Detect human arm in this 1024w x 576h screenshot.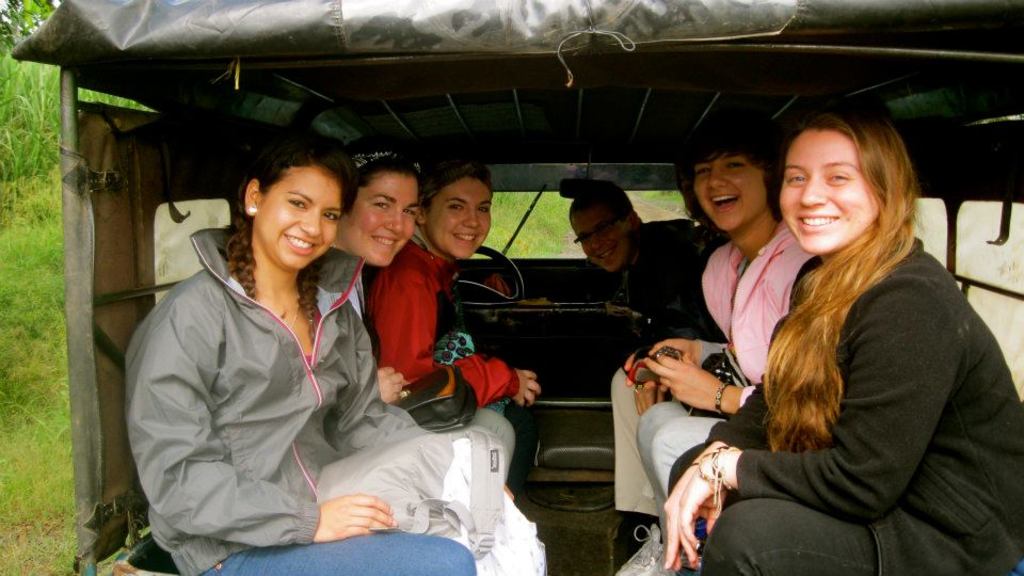
Detection: [336, 335, 437, 449].
